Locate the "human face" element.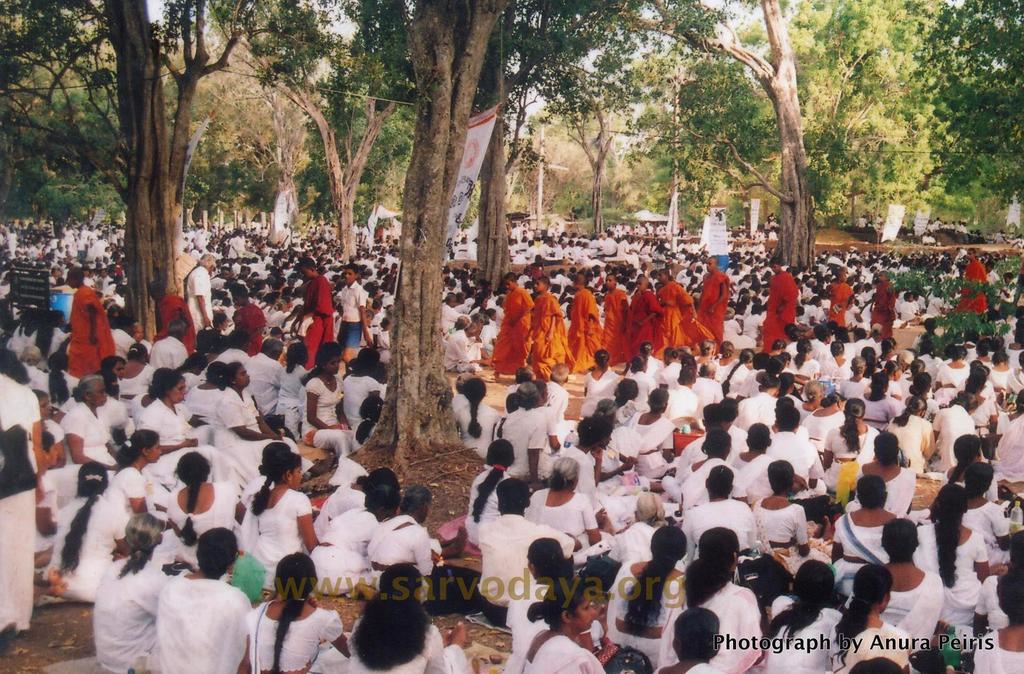
Element bbox: 150/440/161/466.
